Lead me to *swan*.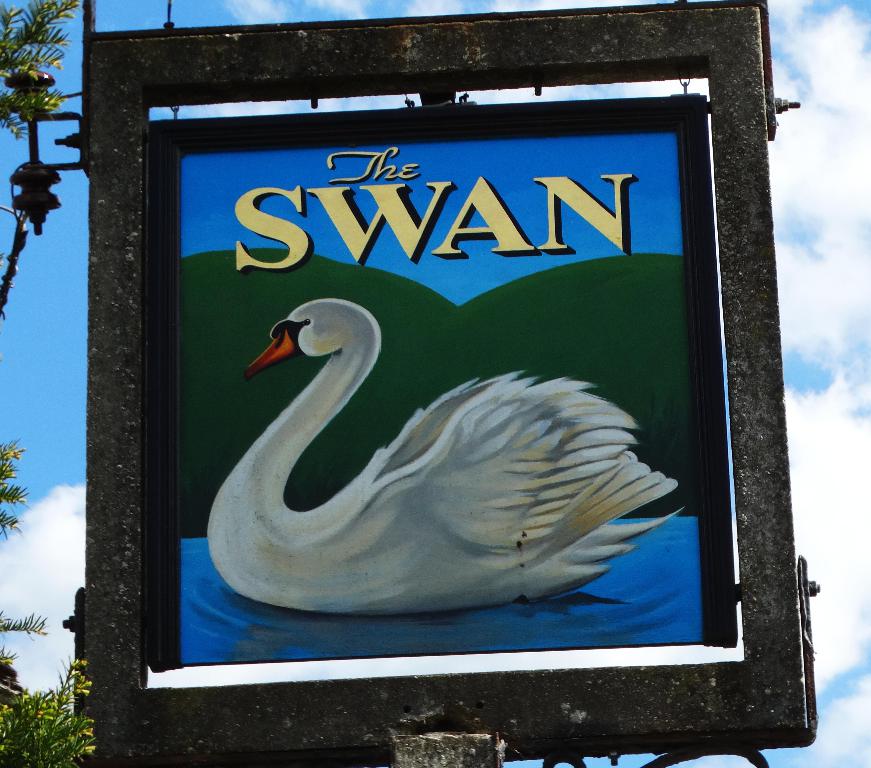
Lead to box=[195, 291, 691, 612].
